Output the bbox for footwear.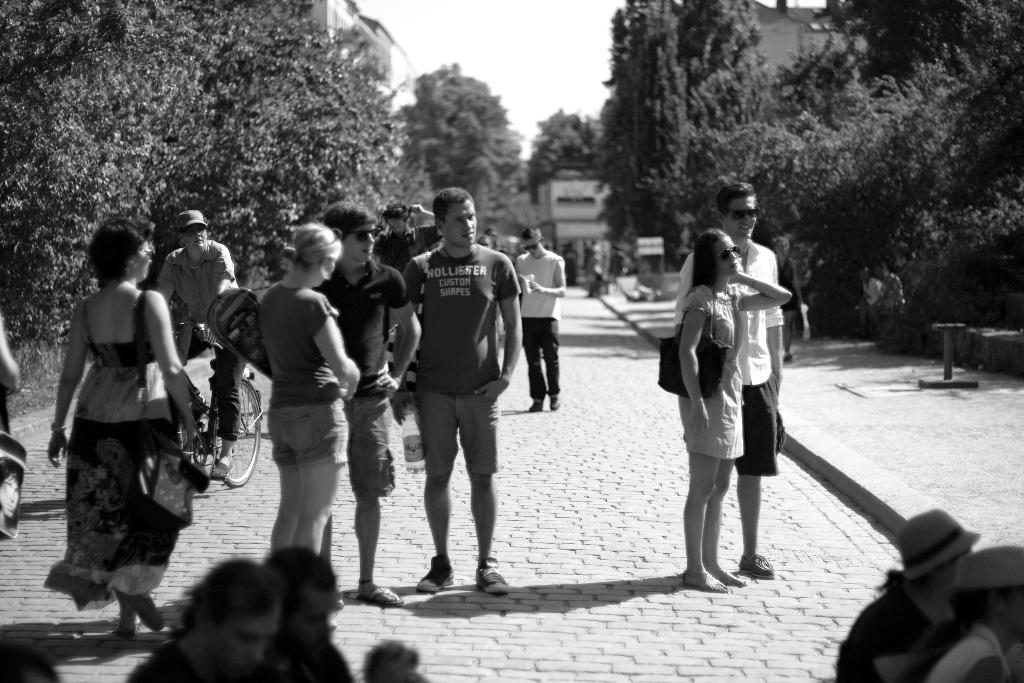
box(472, 557, 511, 591).
